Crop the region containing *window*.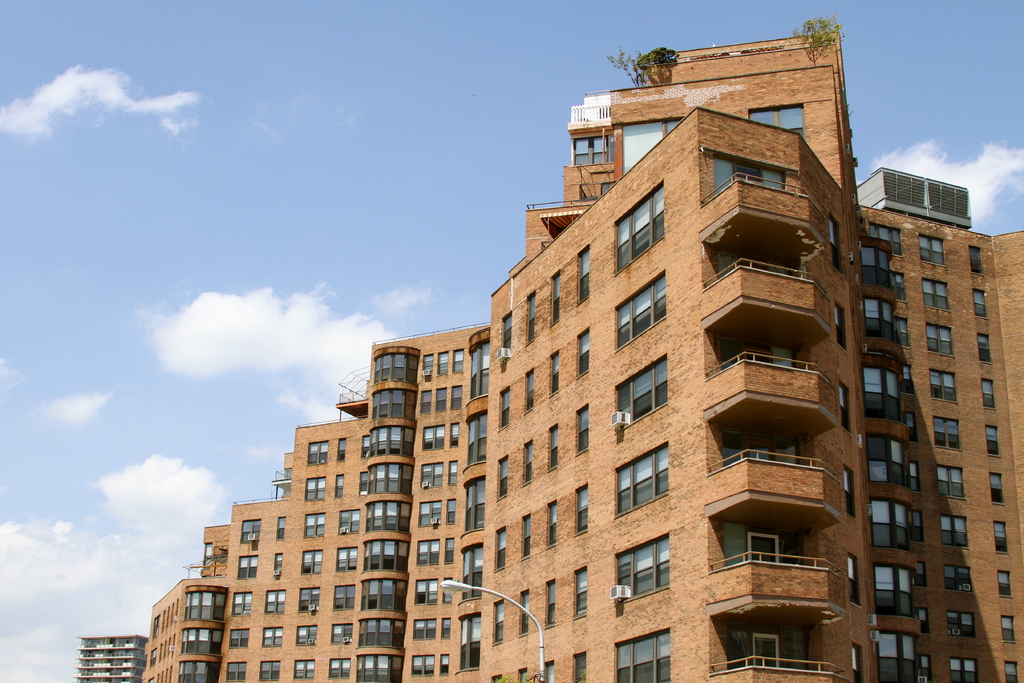
Crop region: 972 286 988 322.
